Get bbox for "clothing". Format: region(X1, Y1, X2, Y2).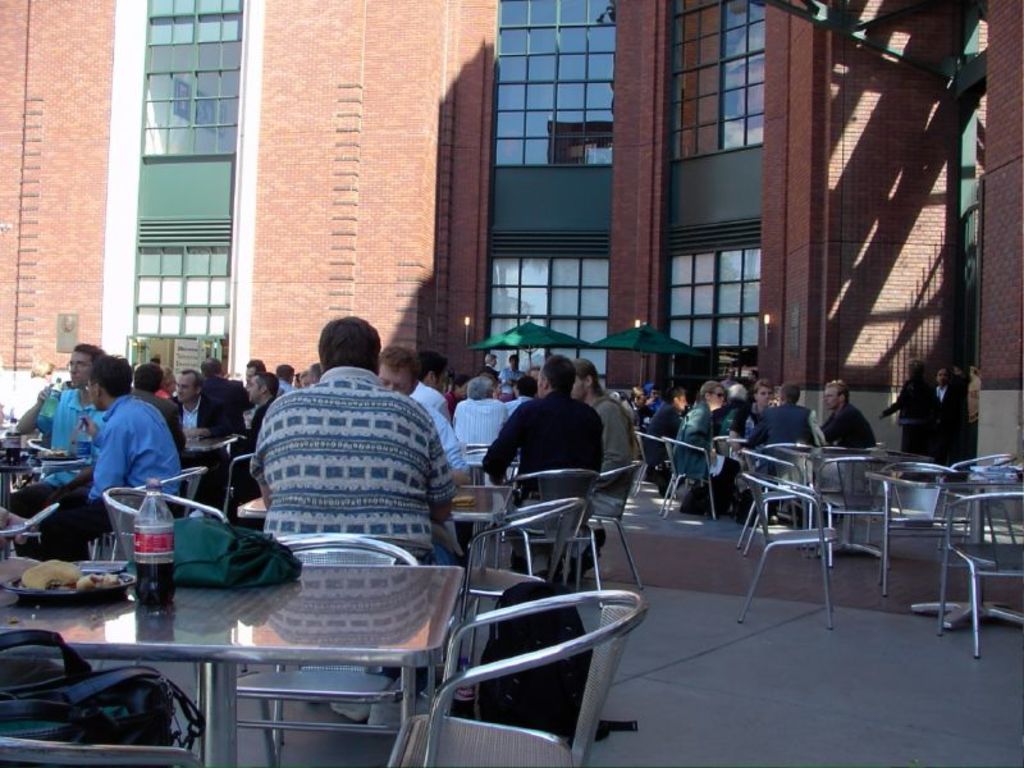
region(588, 396, 639, 488).
